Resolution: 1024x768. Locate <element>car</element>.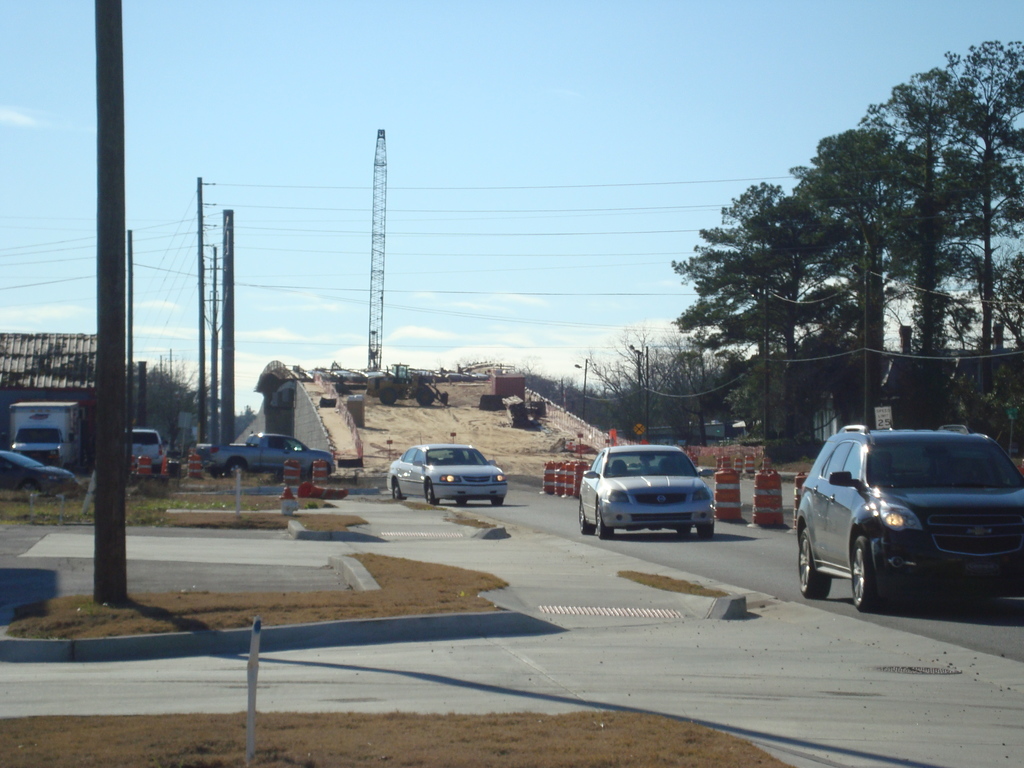
792/419/1017/613.
